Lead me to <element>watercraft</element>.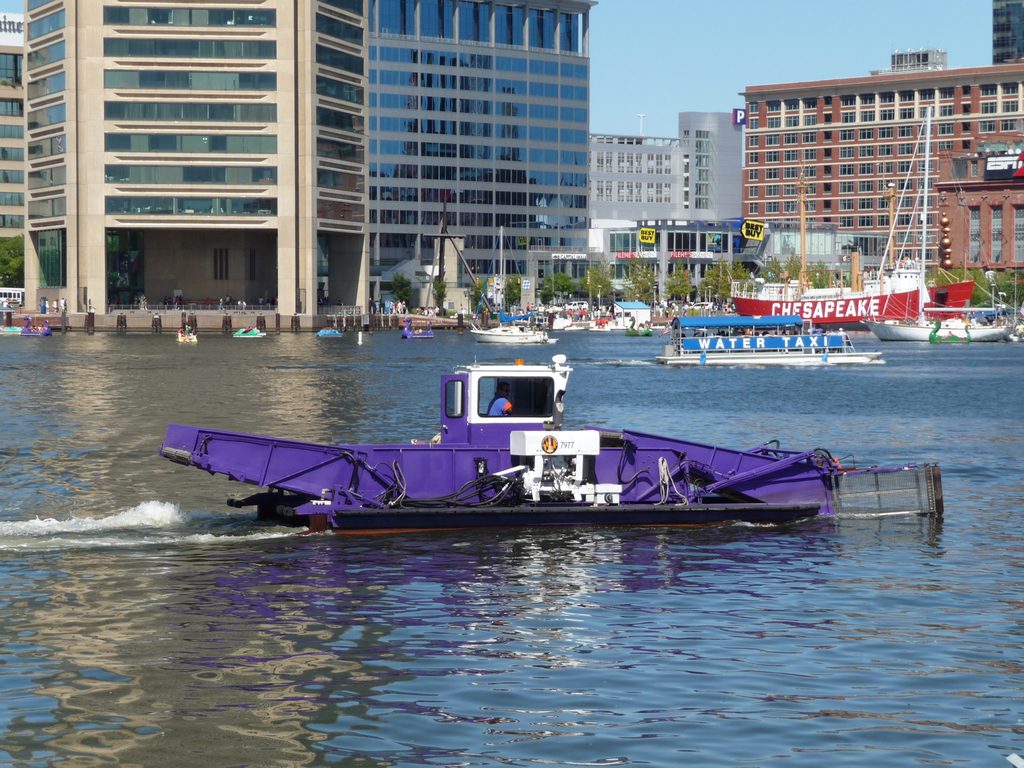
Lead to box(398, 318, 438, 339).
